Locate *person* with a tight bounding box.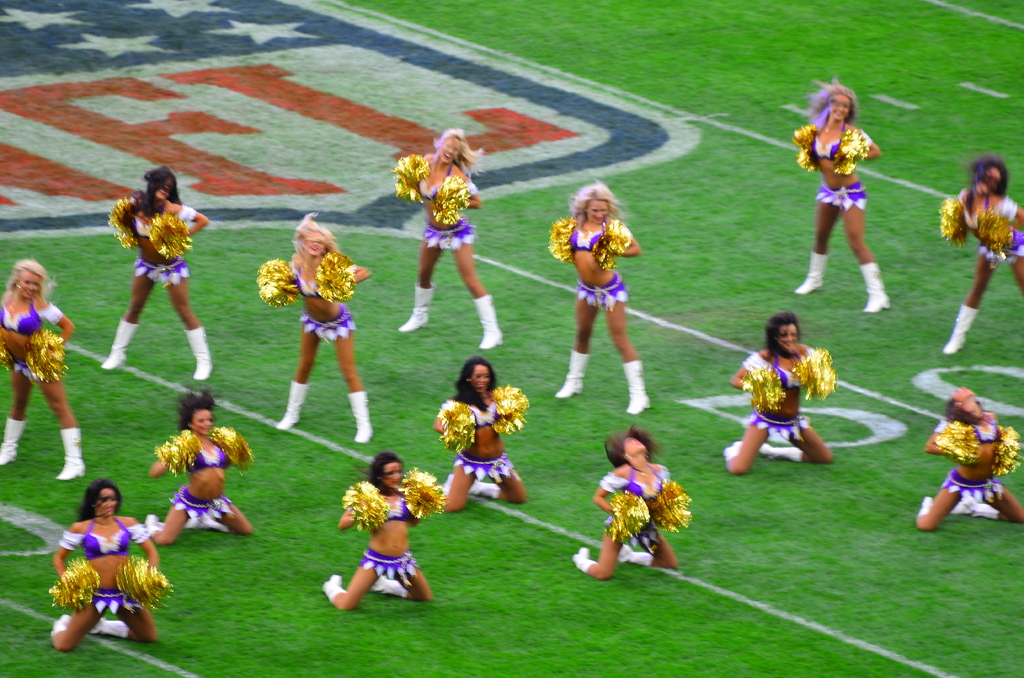
left=0, top=260, right=85, bottom=481.
